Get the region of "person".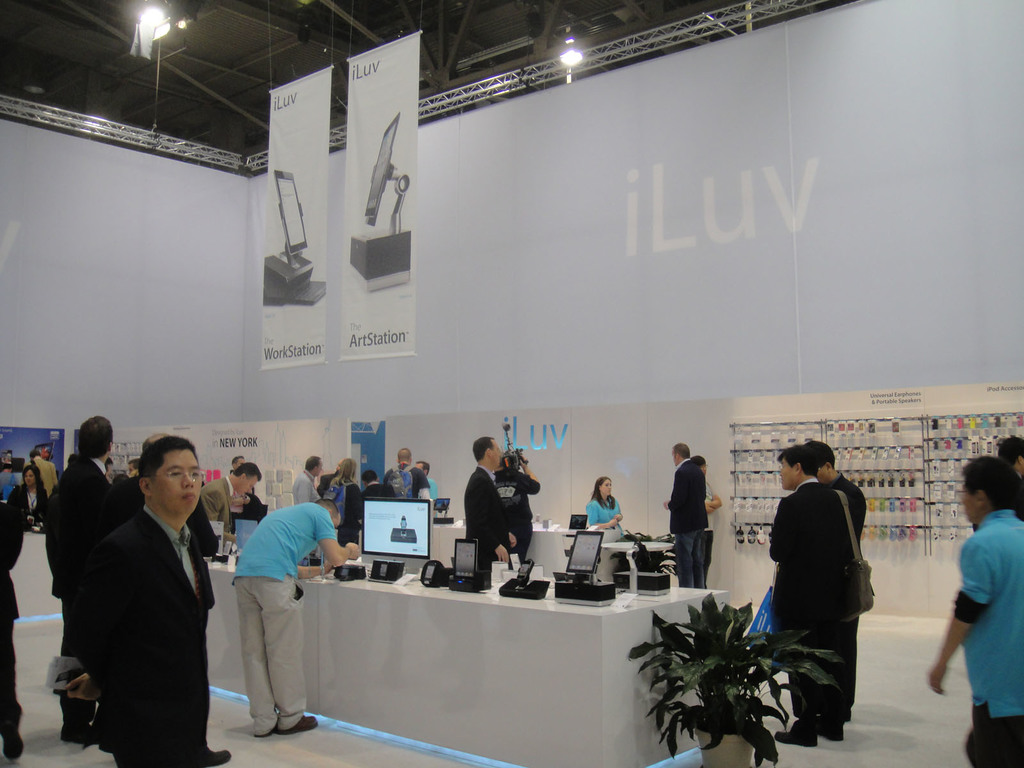
<region>995, 438, 1023, 488</region>.
